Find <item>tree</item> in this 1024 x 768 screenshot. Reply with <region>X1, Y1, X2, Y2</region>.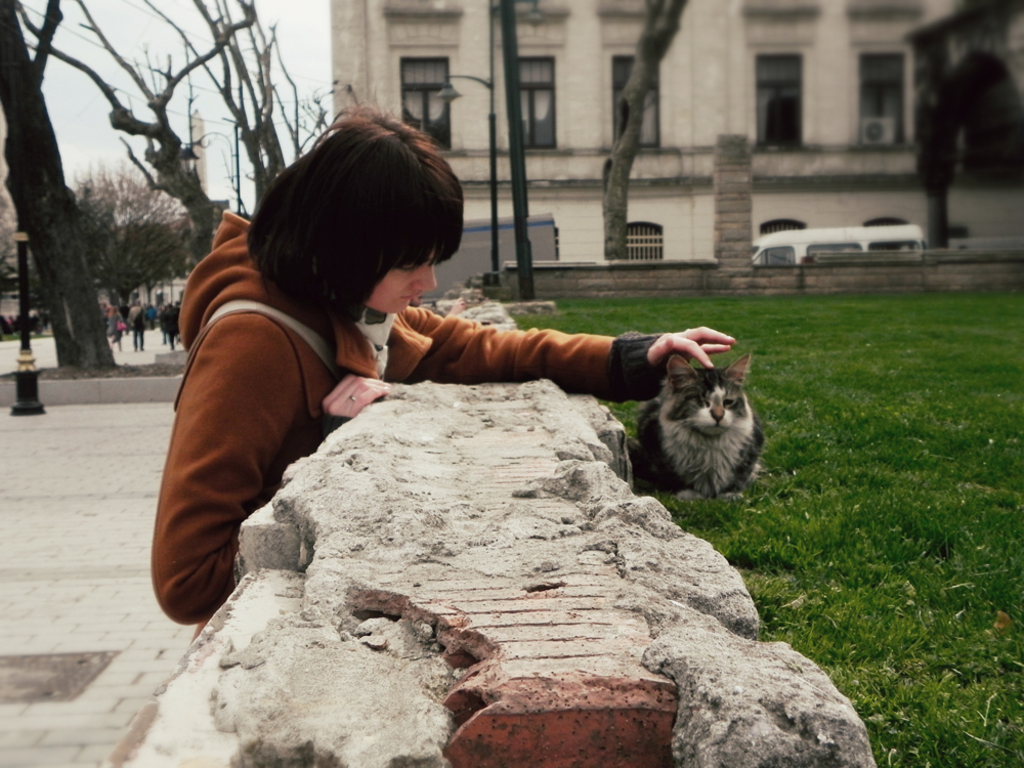
<region>916, 36, 1023, 252</region>.
